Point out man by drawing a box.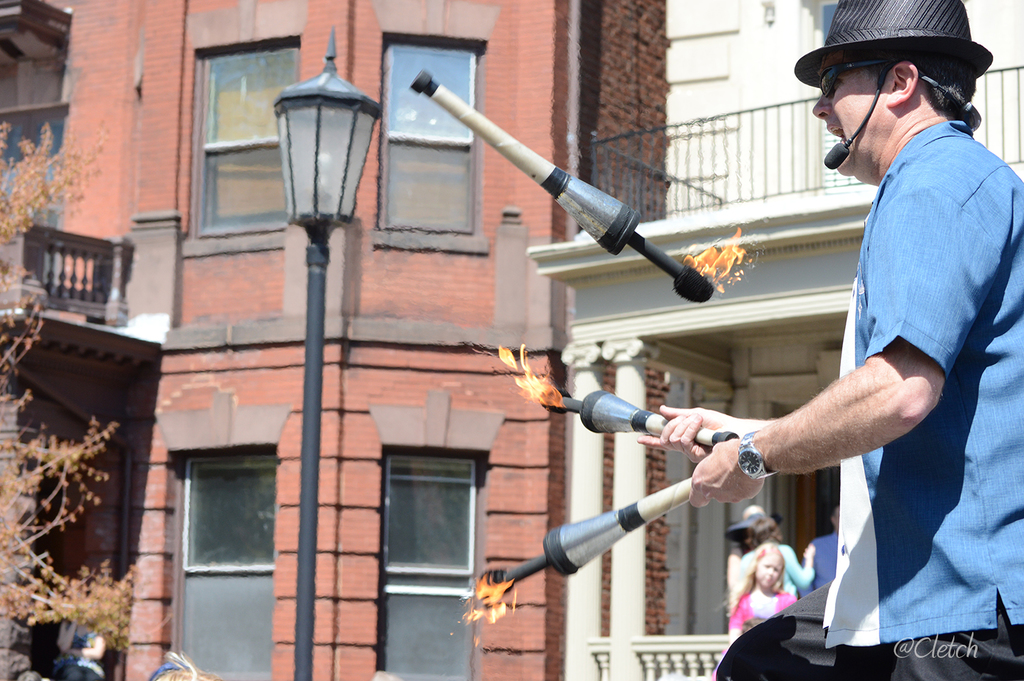
box(797, 502, 845, 592).
